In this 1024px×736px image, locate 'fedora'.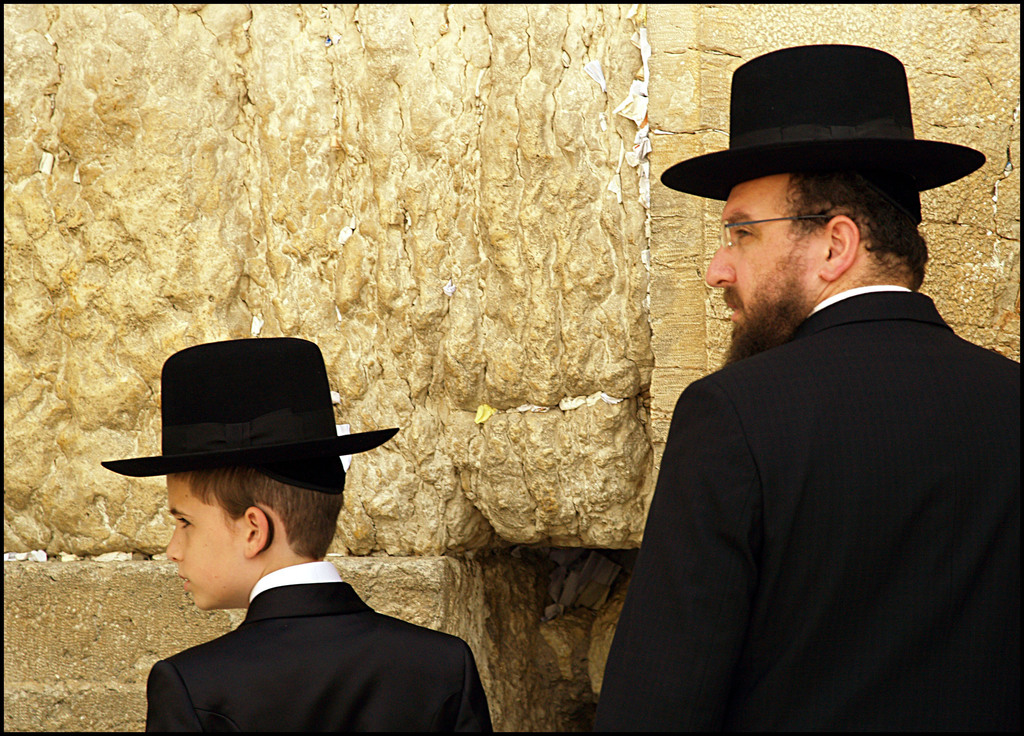
Bounding box: box=[101, 338, 399, 491].
